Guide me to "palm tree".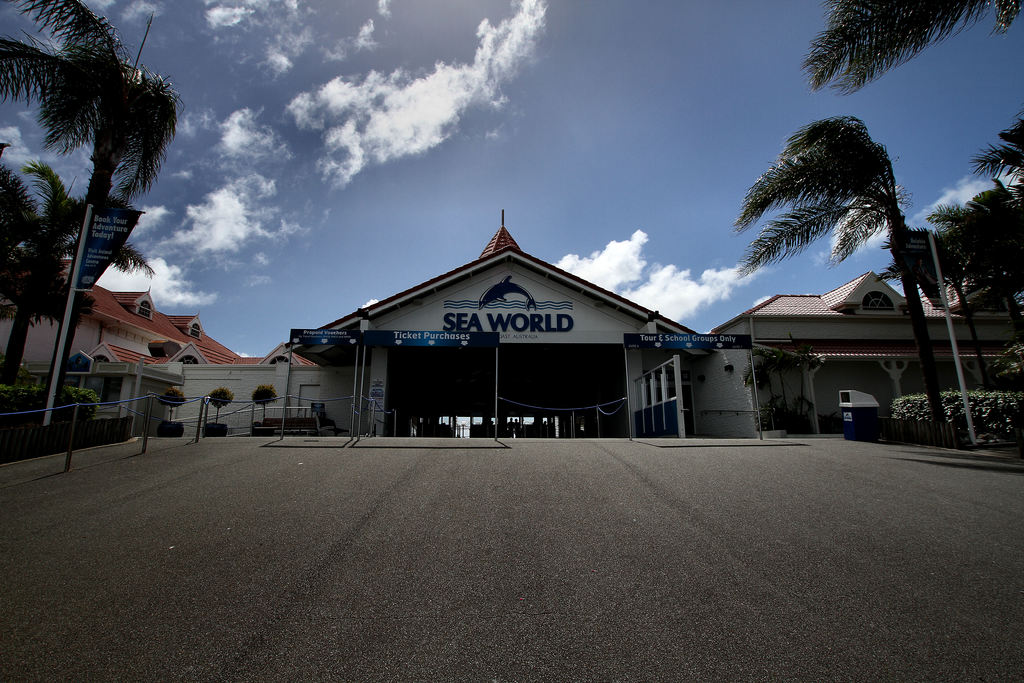
Guidance: bbox(732, 106, 951, 446).
